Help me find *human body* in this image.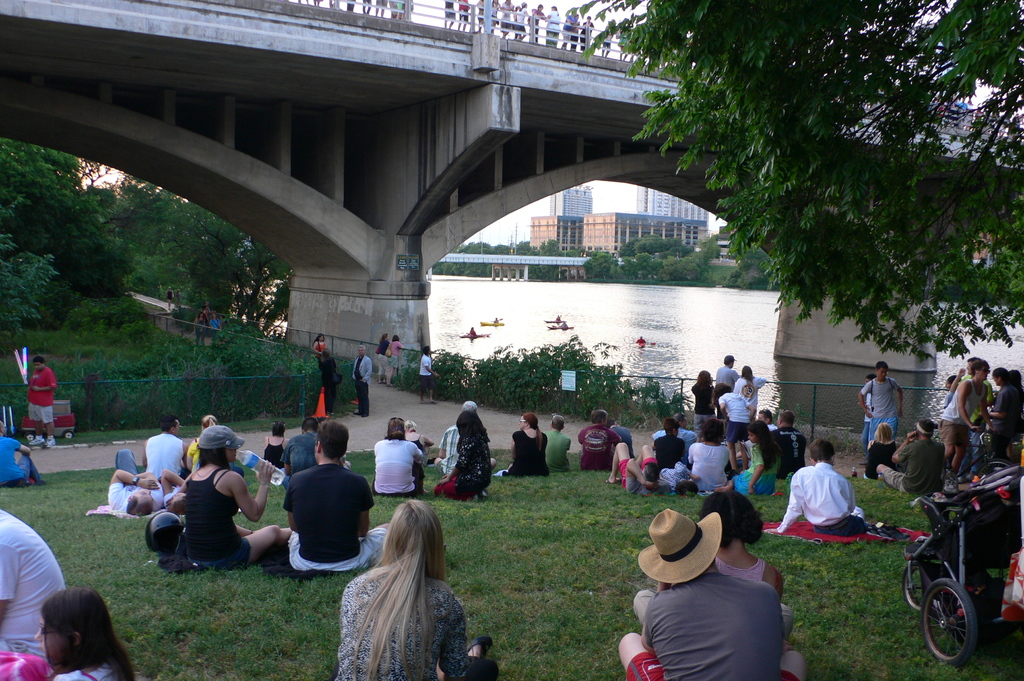
Found it: BBox(430, 397, 500, 473).
